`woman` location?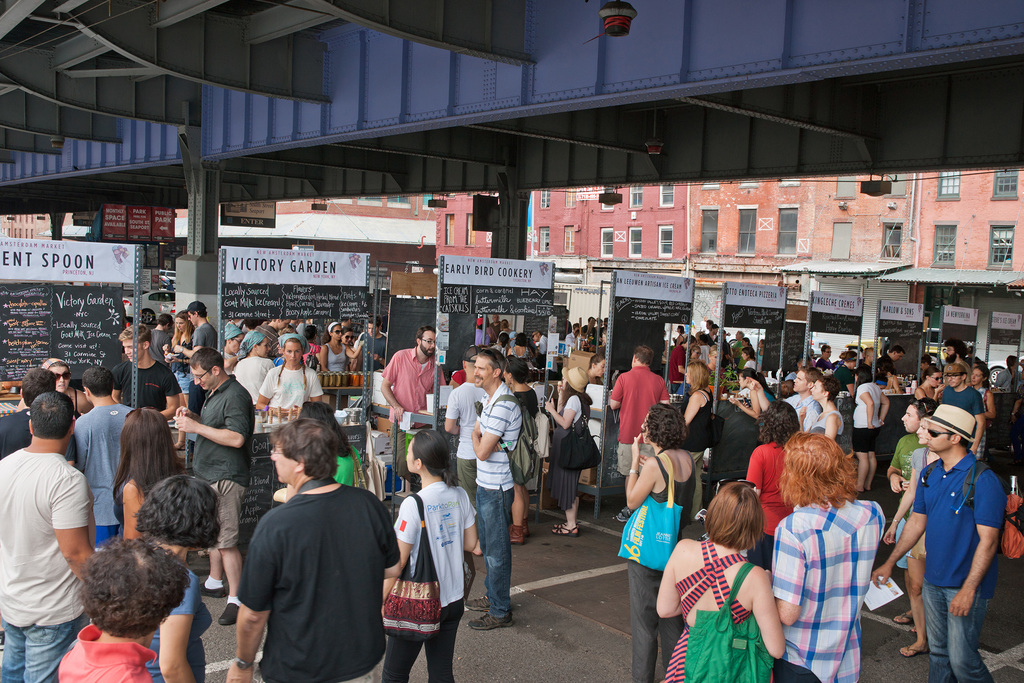
box=[794, 377, 847, 447]
